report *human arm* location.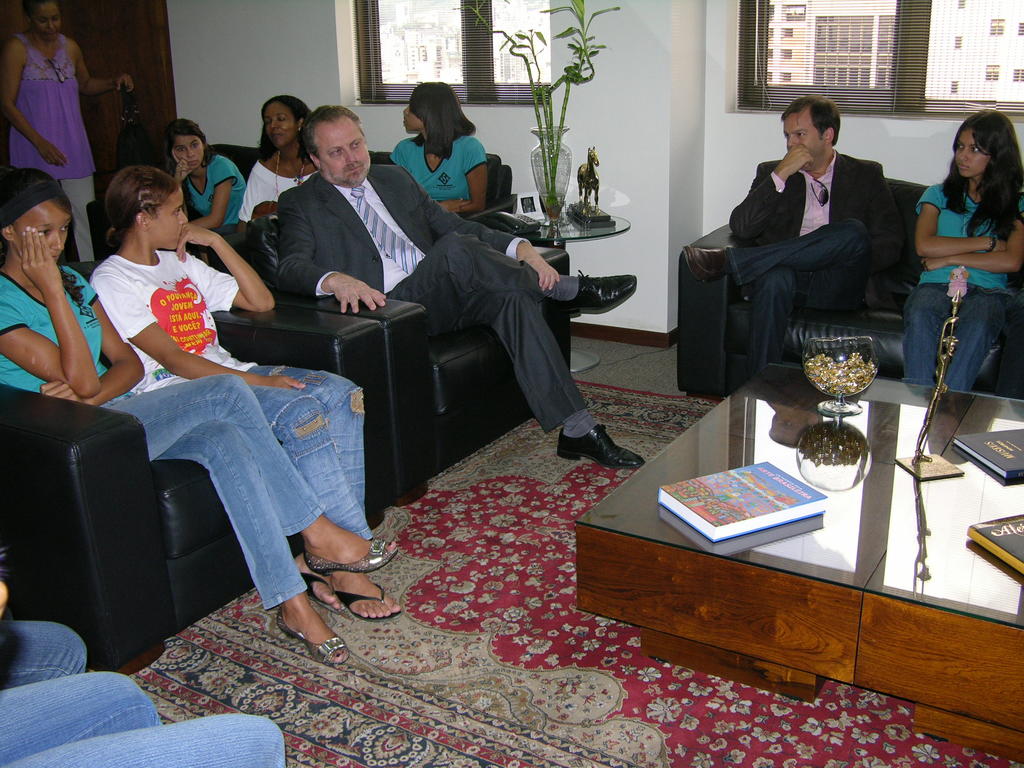
Report: [x1=382, y1=156, x2=563, y2=294].
